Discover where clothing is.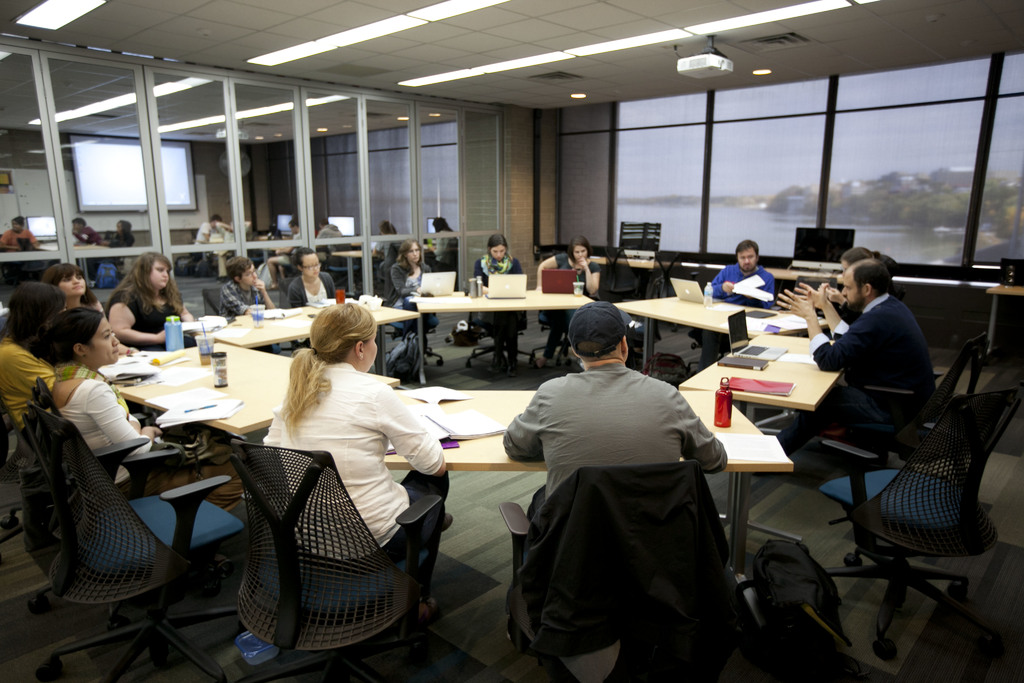
Discovered at (x1=79, y1=226, x2=106, y2=245).
